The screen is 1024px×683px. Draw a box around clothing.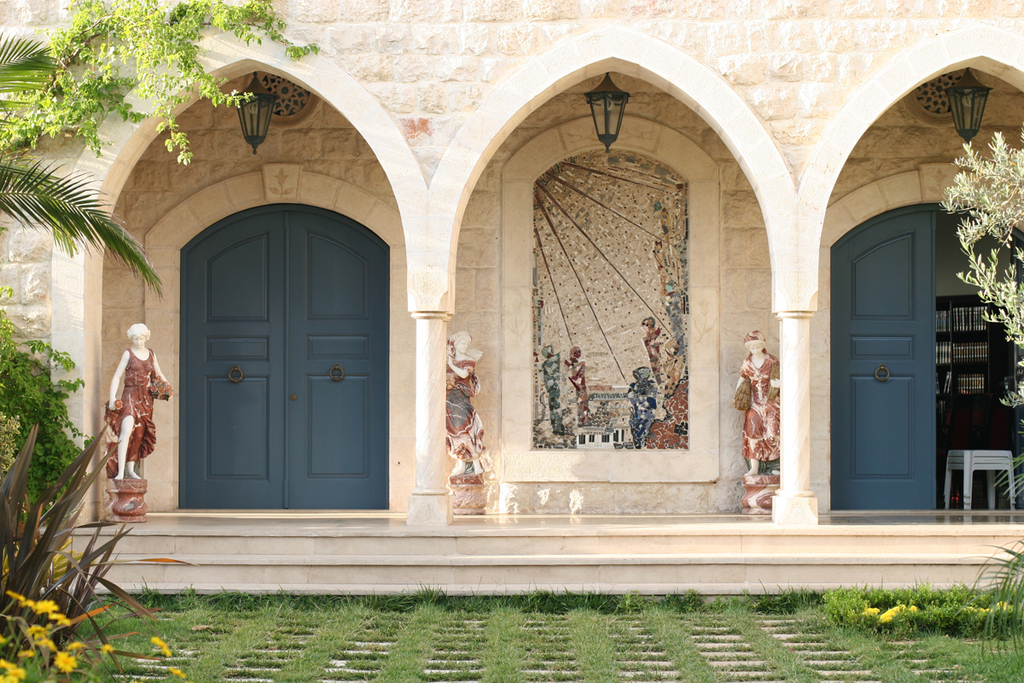
643 324 661 385.
